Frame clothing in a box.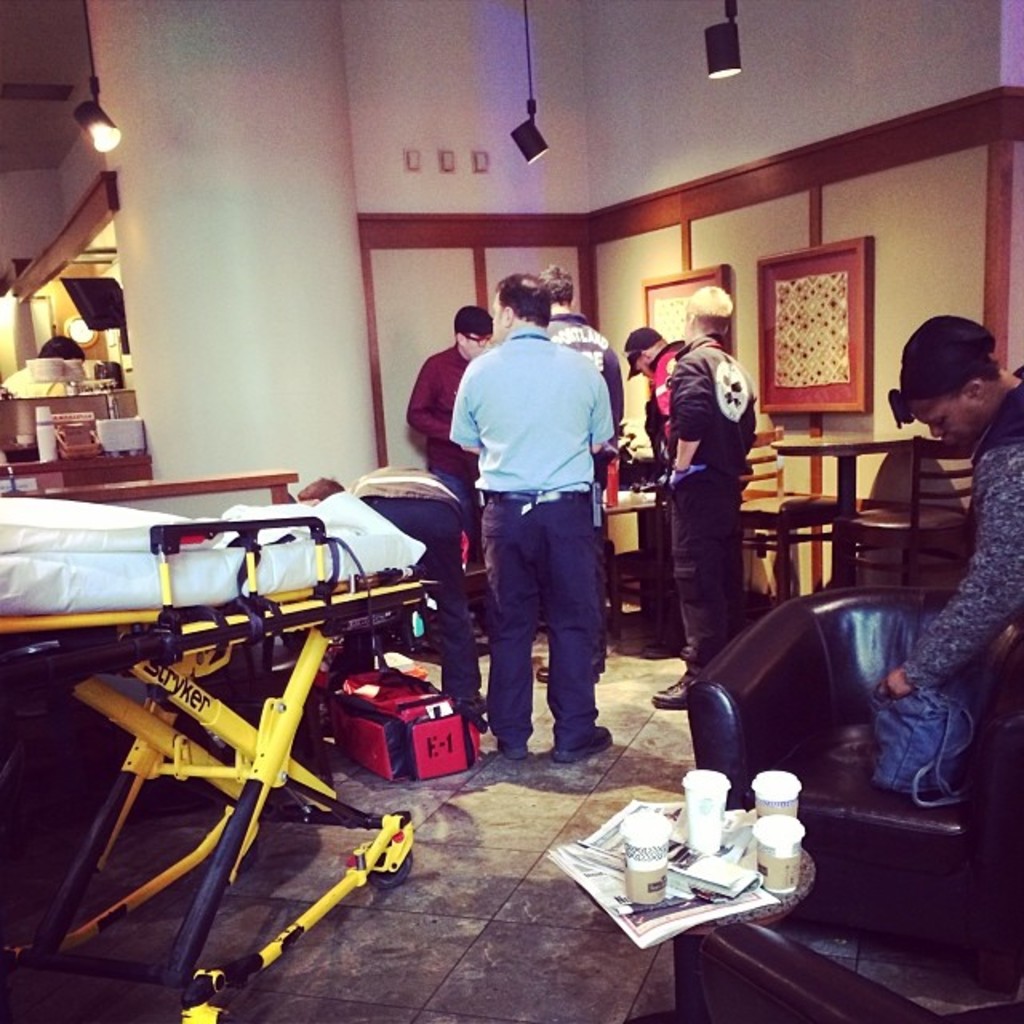
locate(667, 336, 757, 678).
